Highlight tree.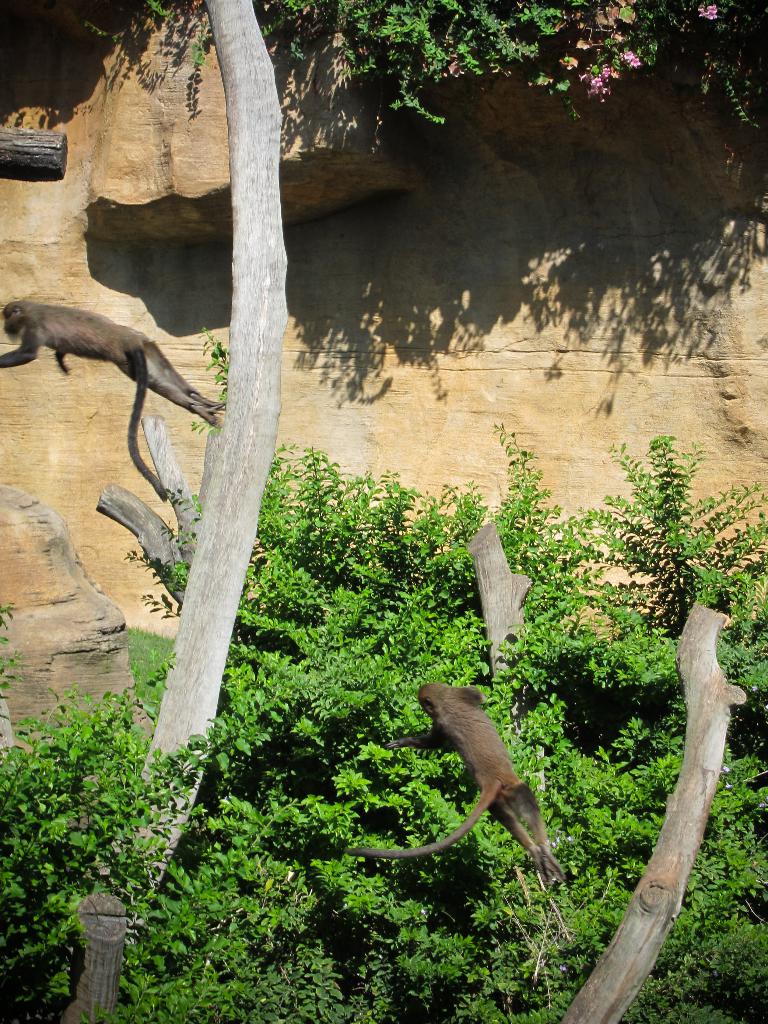
Highlighted region: <bbox>62, 0, 292, 1023</bbox>.
